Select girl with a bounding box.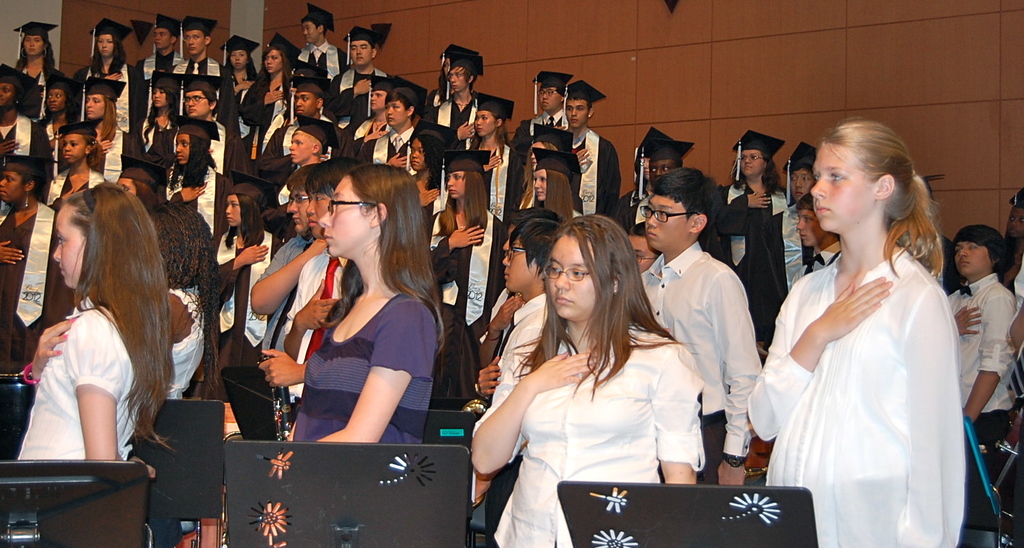
bbox=(426, 158, 511, 405).
